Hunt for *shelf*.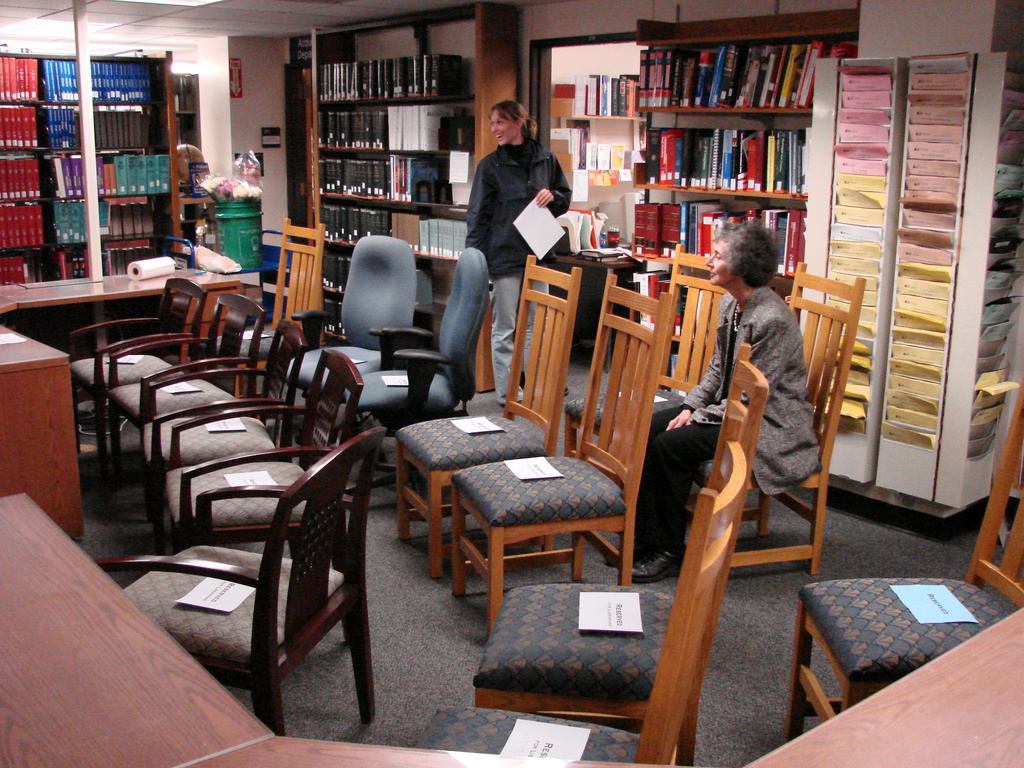
Hunted down at BBox(284, 39, 475, 239).
